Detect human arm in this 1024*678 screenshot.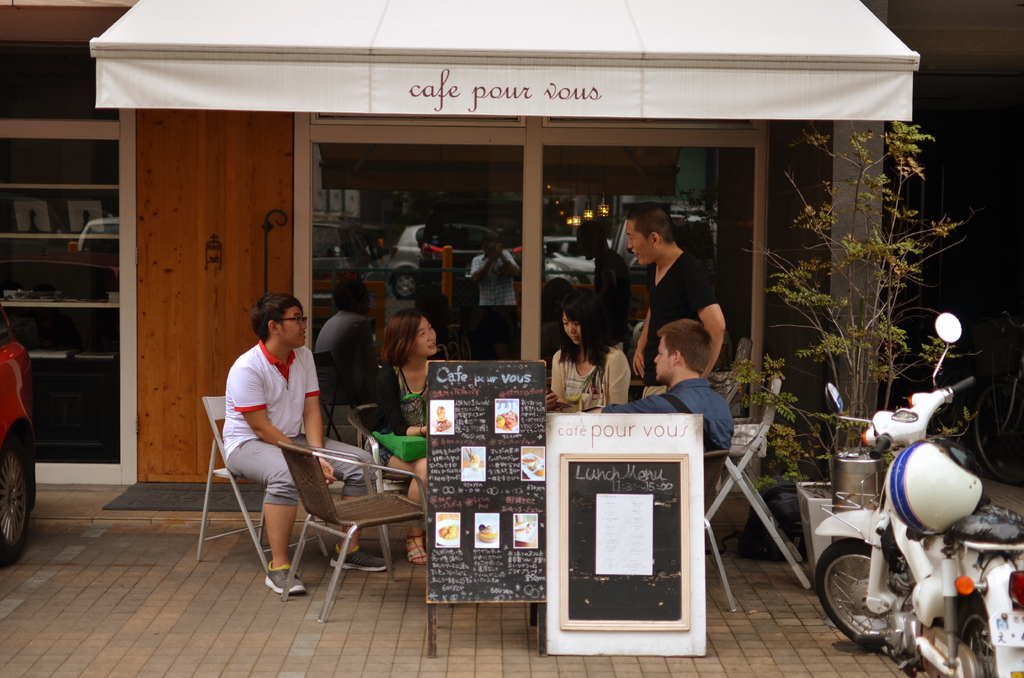
Detection: [303,350,321,451].
